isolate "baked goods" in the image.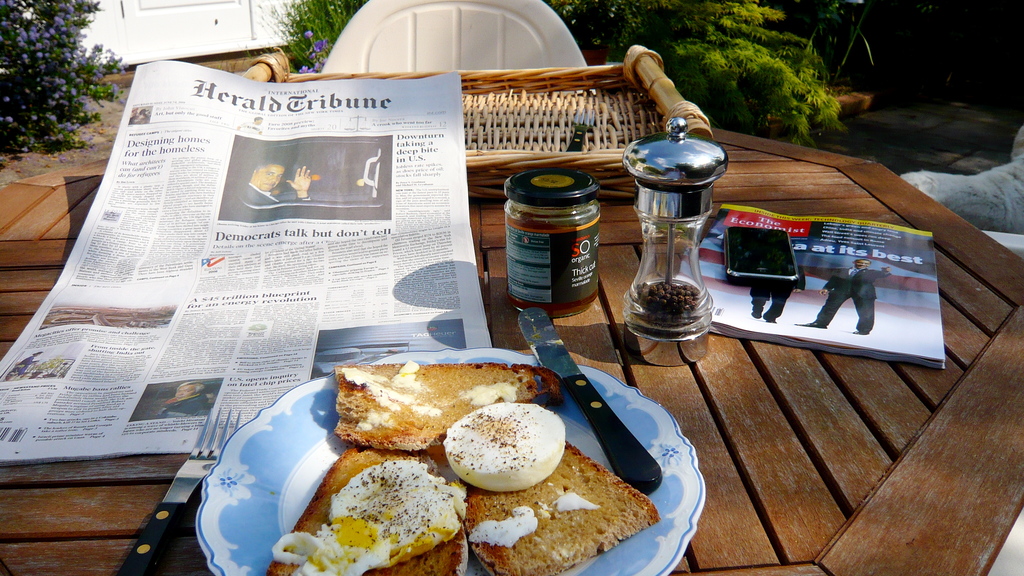
Isolated region: <box>438,404,563,492</box>.
